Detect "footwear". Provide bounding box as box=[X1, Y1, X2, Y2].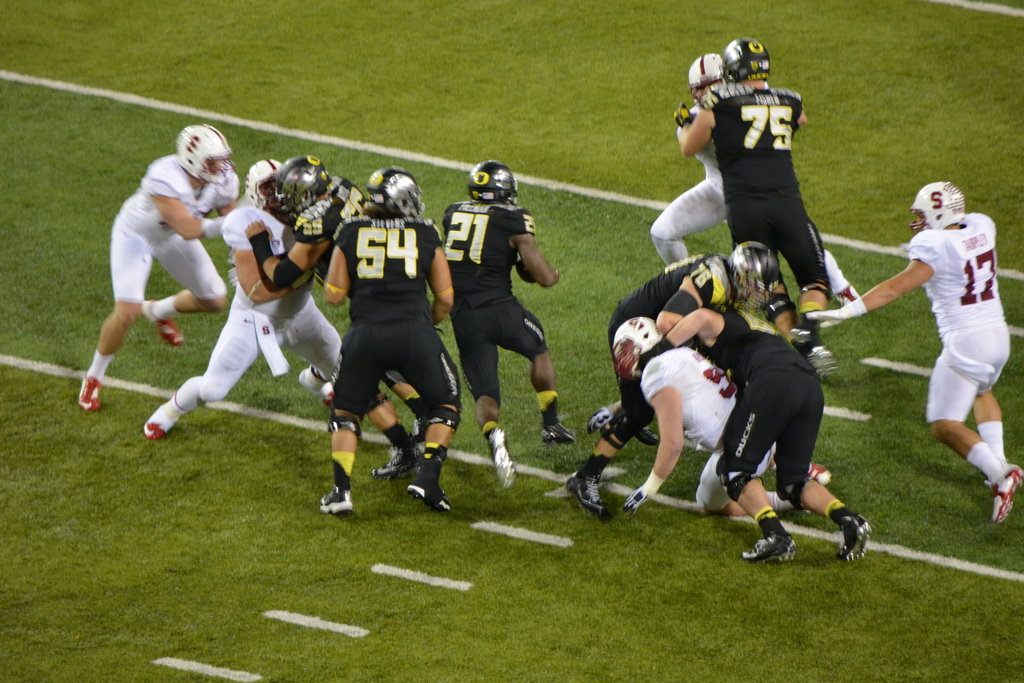
box=[81, 374, 102, 413].
